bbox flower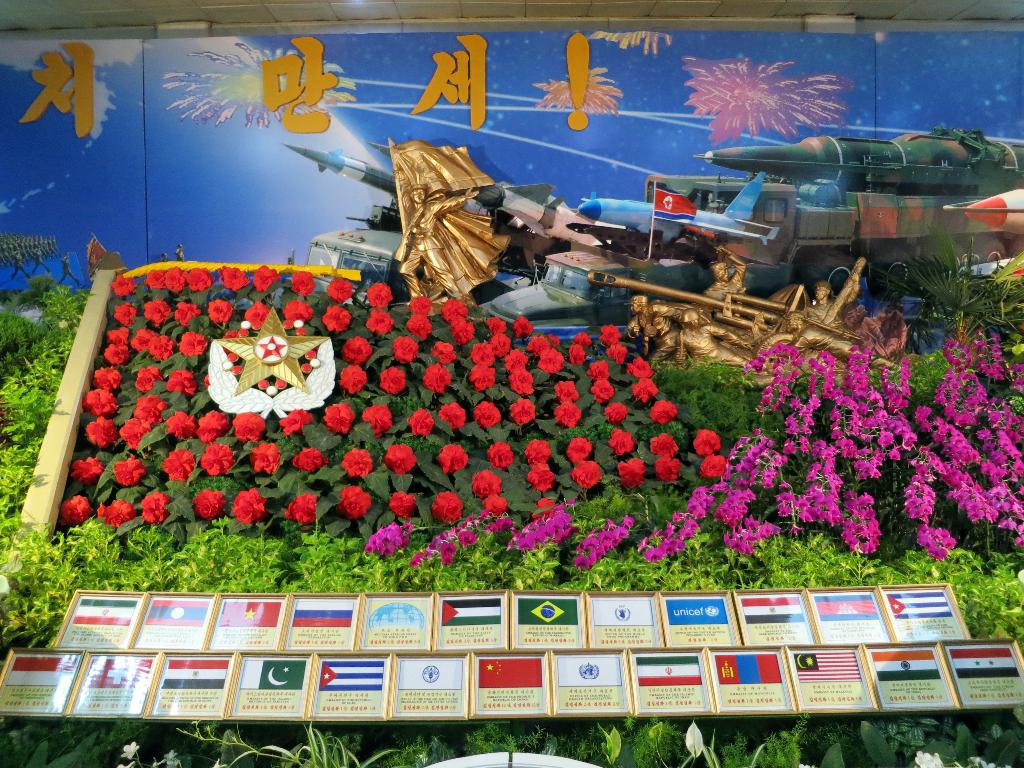
(404, 405, 432, 436)
